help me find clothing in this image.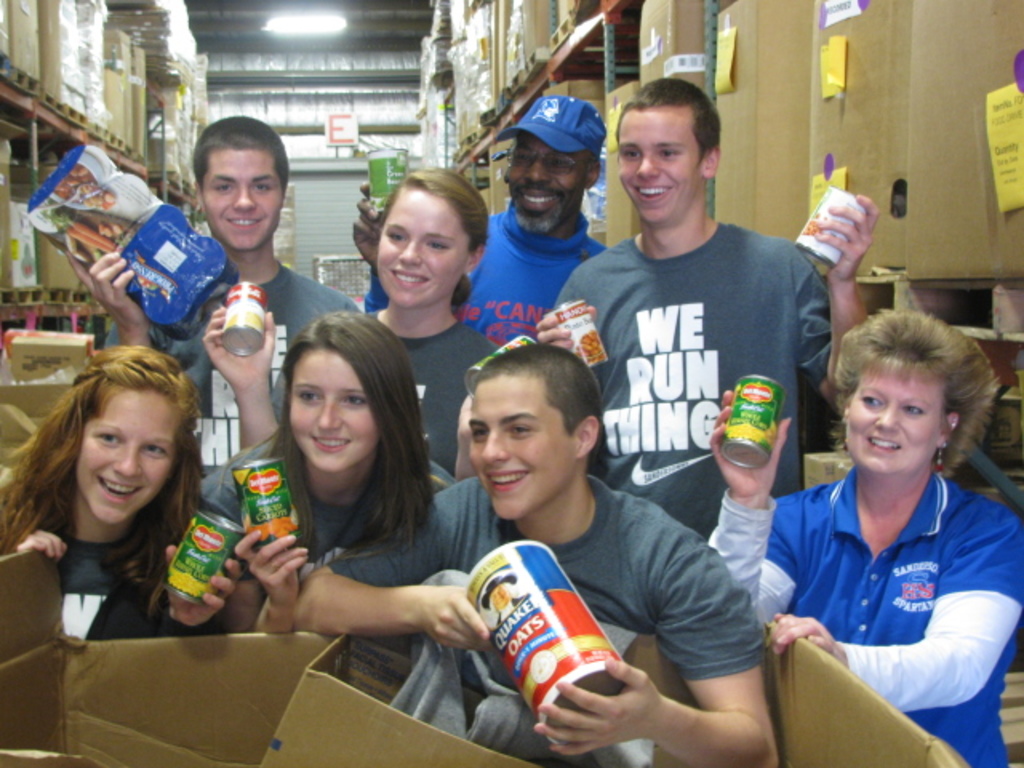
Found it: bbox(0, 499, 234, 642).
